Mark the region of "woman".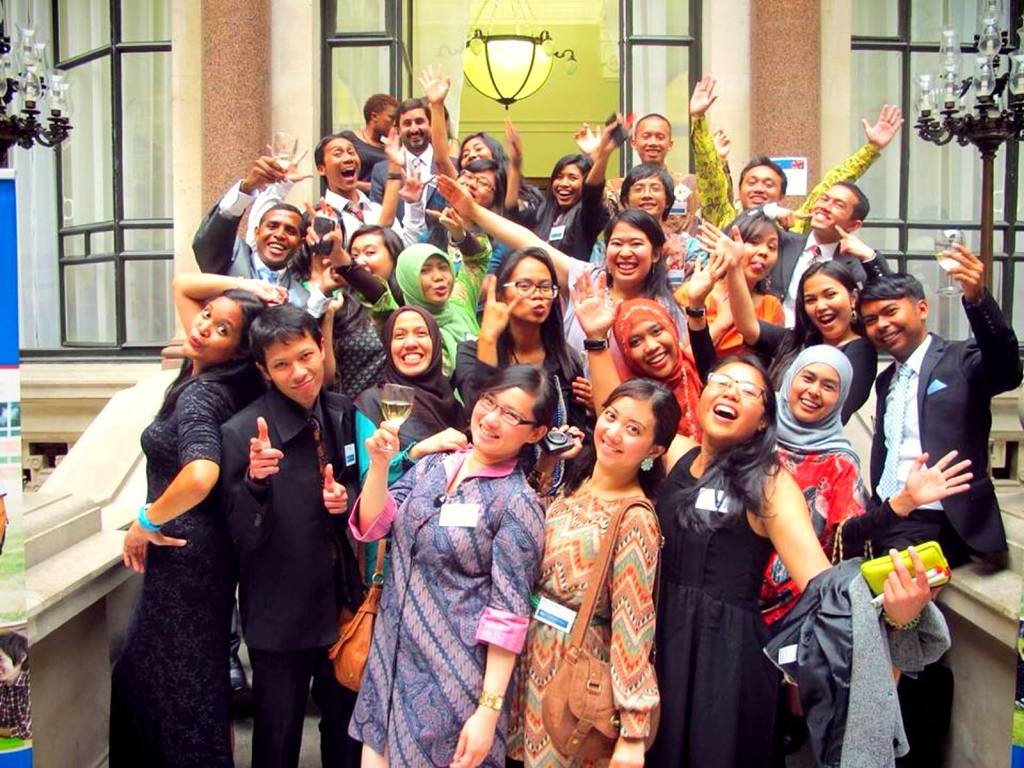
Region: detection(345, 357, 550, 767).
